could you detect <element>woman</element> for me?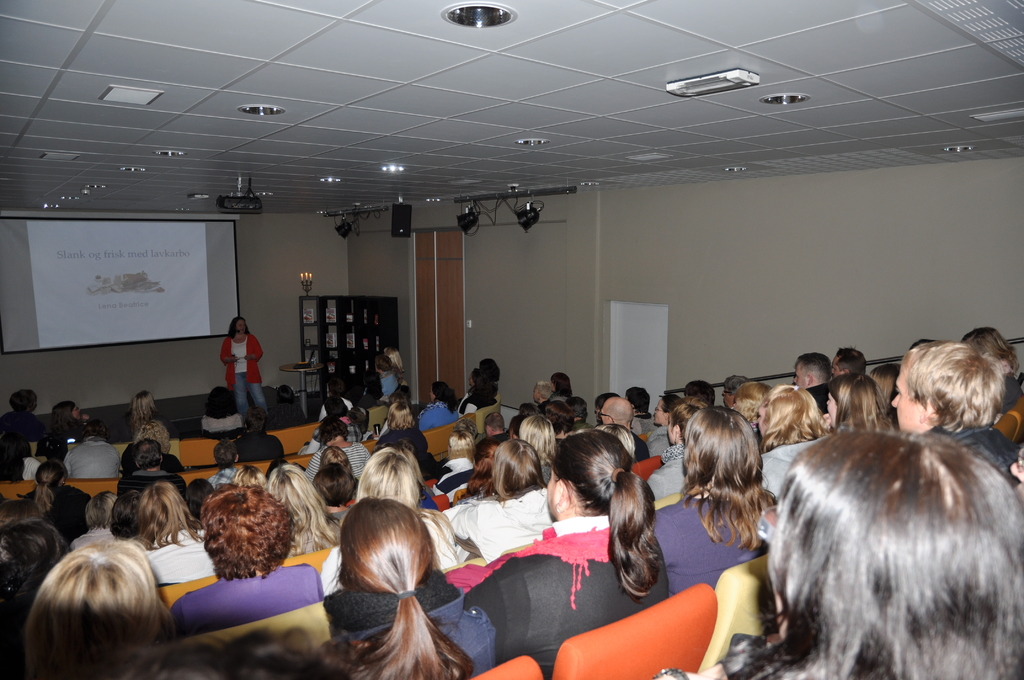
Detection result: locate(544, 372, 577, 399).
